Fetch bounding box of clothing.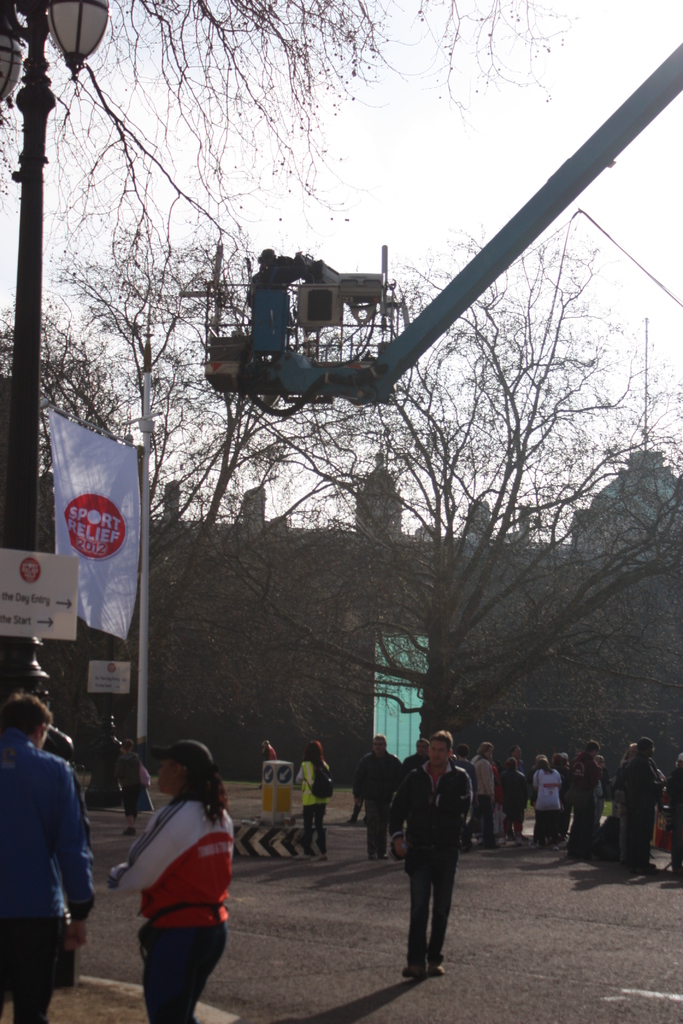
Bbox: locate(362, 738, 666, 977).
